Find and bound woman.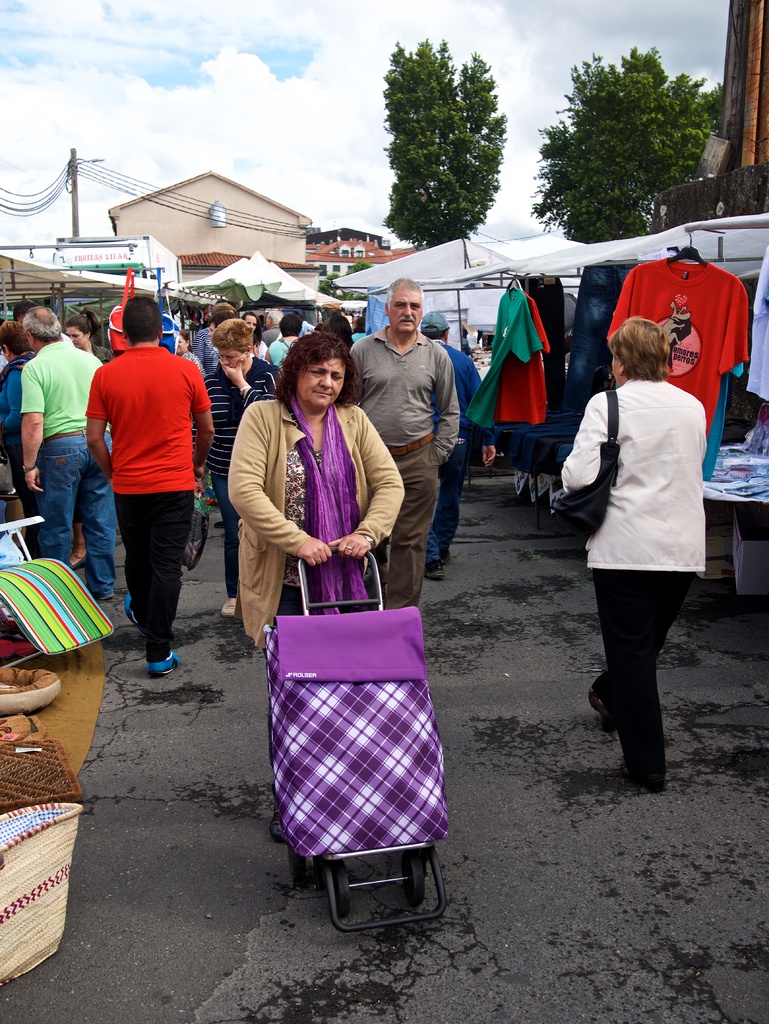
Bound: 558 316 715 787.
